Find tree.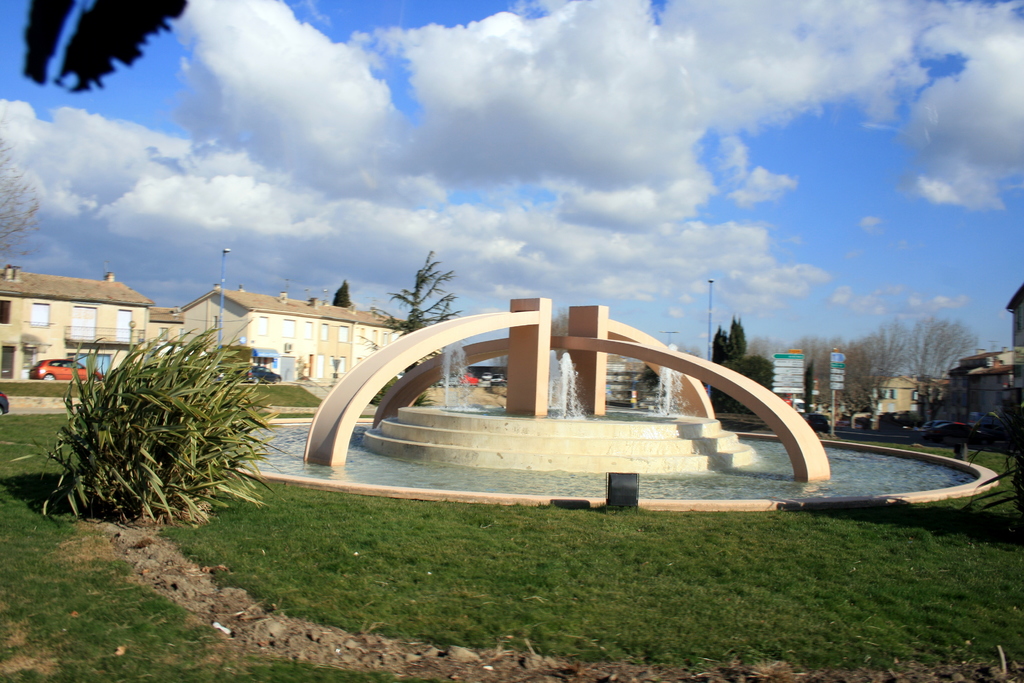
(381,248,461,407).
